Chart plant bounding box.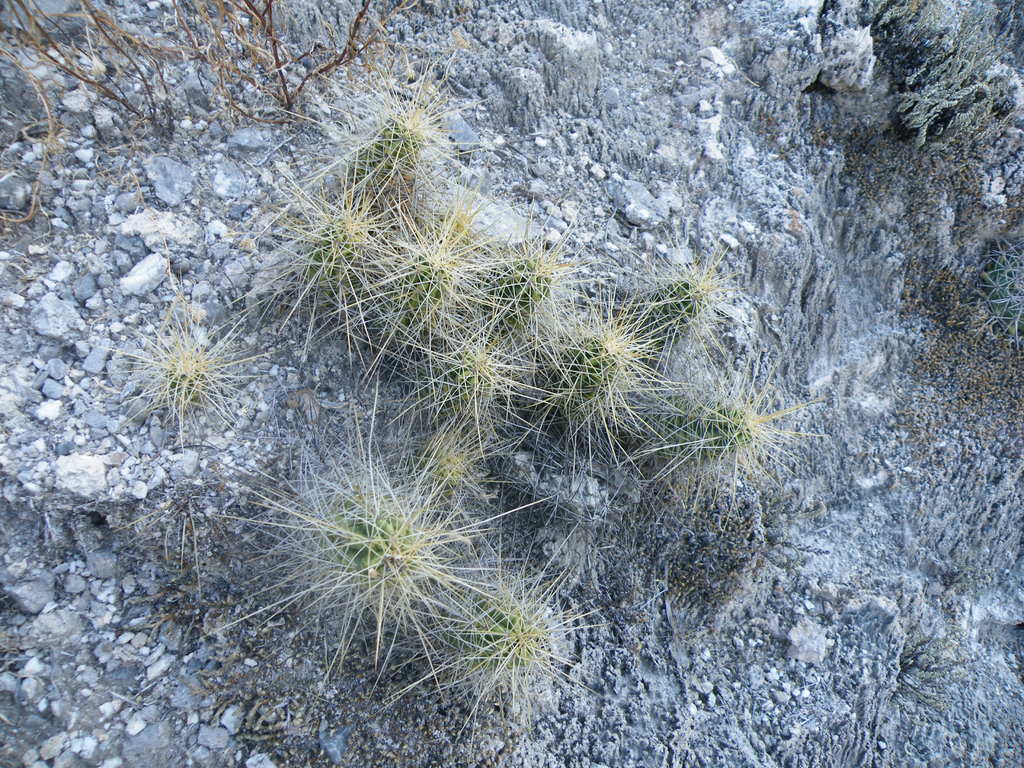
Charted: box=[980, 223, 1023, 401].
